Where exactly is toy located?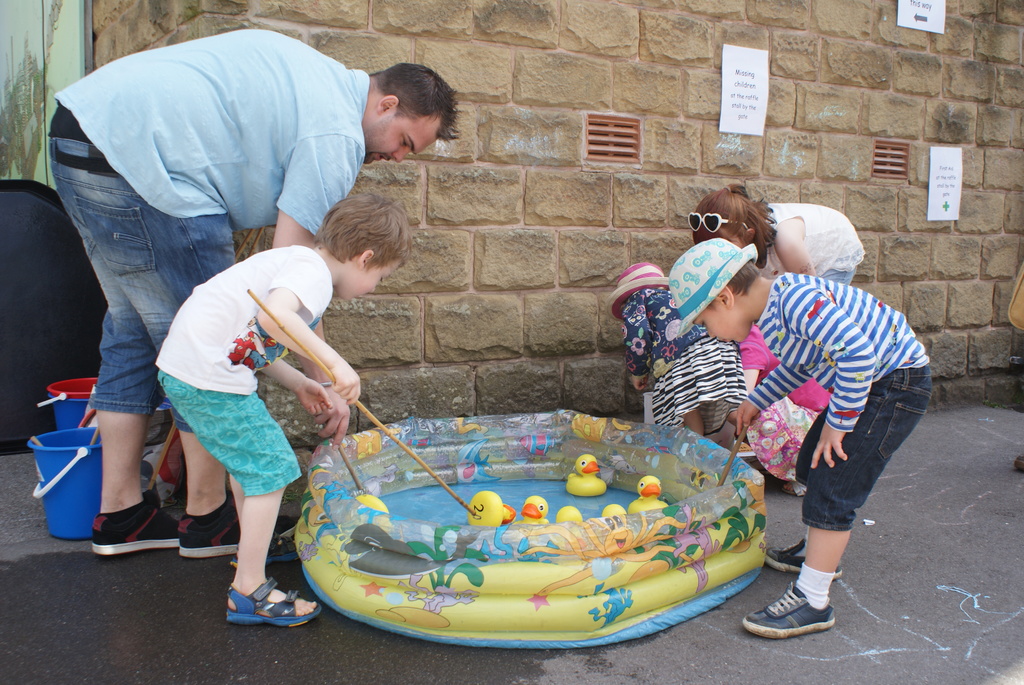
Its bounding box is 366,486,397,530.
